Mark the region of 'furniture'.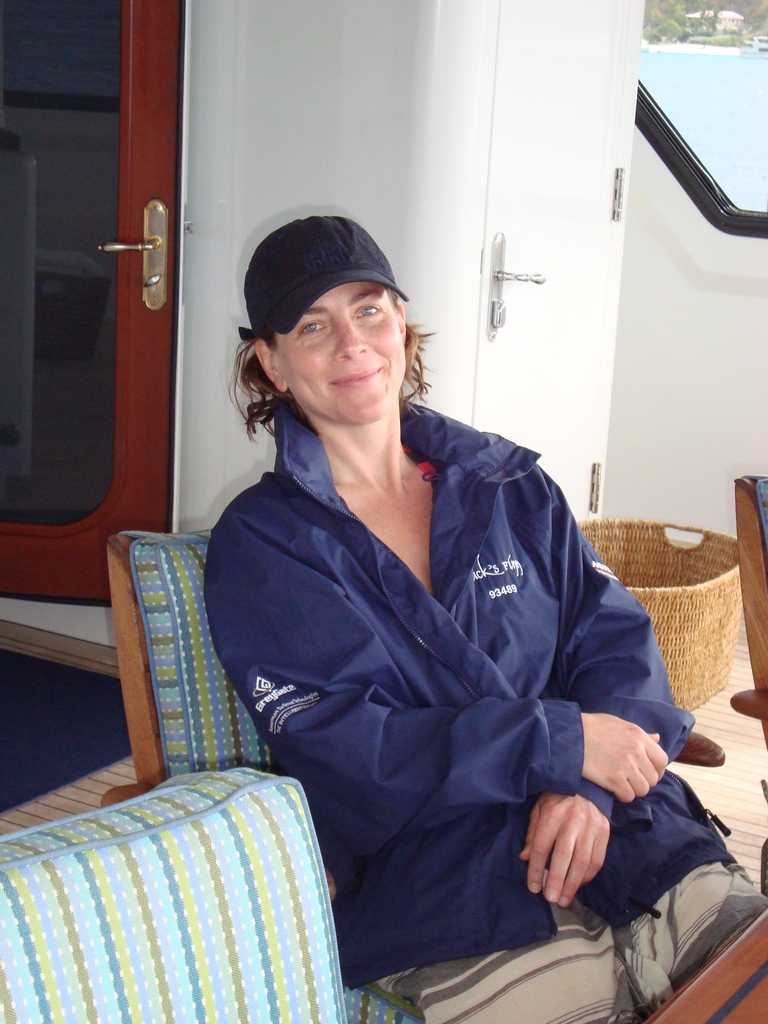
Region: (645,904,767,1023).
